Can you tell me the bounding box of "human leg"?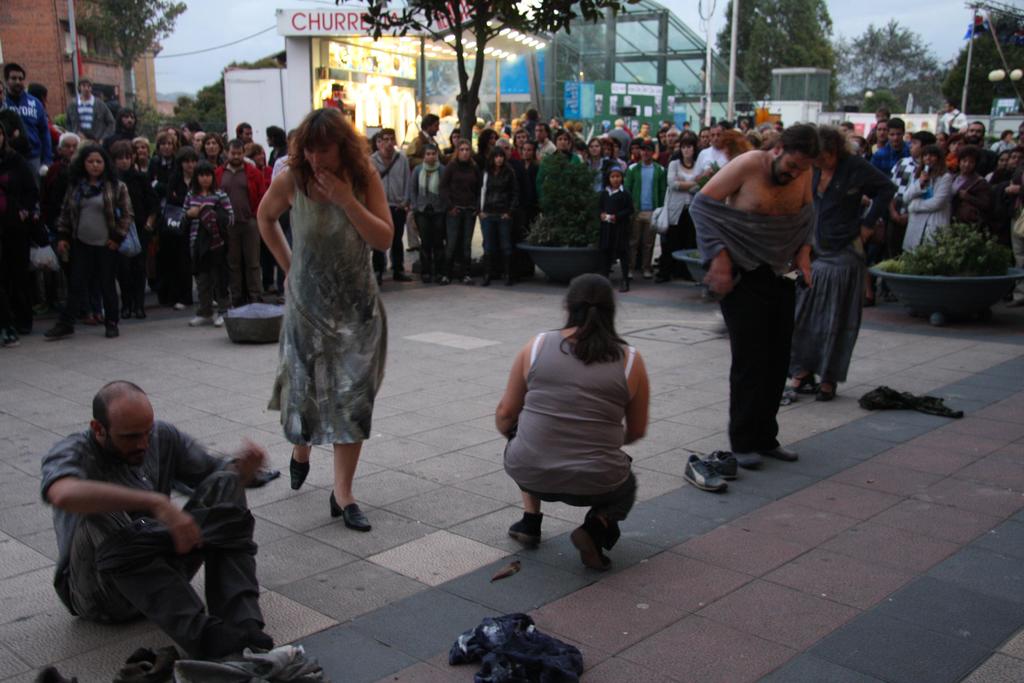
bbox=(207, 265, 235, 325).
